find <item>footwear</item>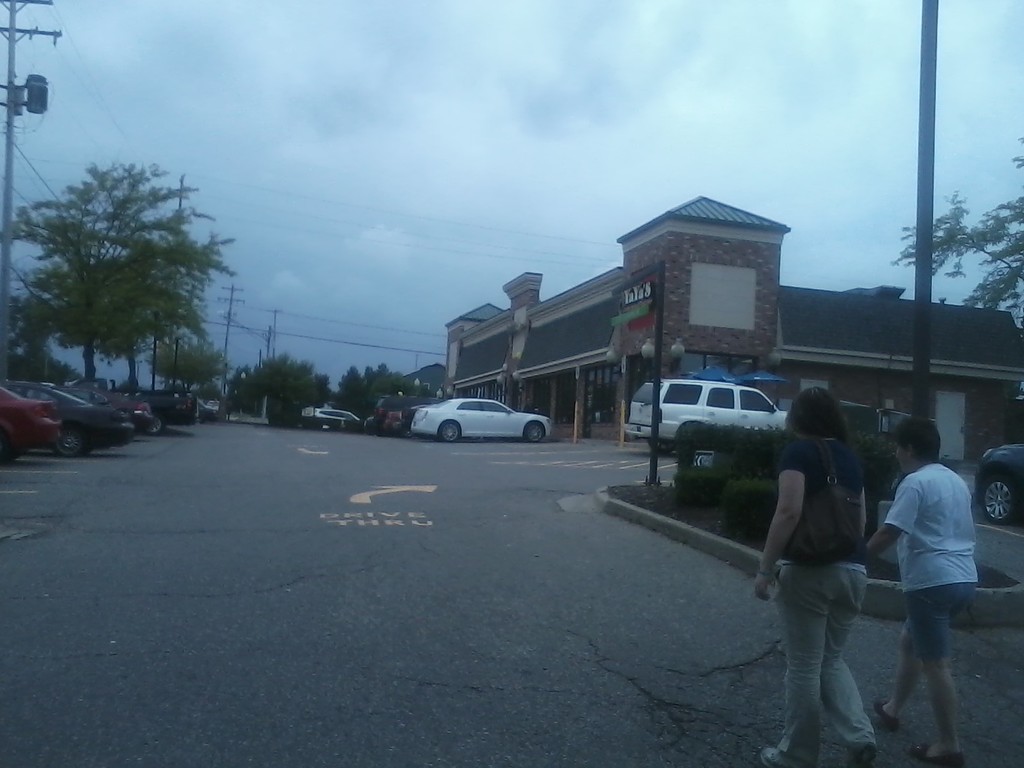
<region>908, 744, 959, 767</region>
